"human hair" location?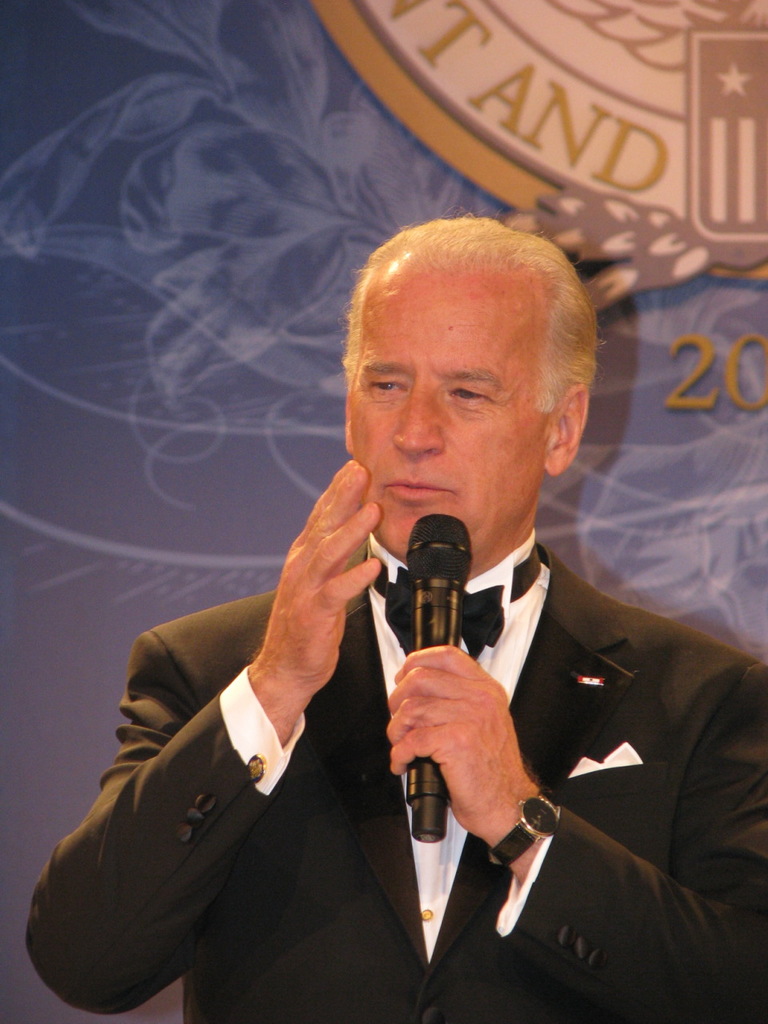
left=345, top=213, right=594, bottom=421
